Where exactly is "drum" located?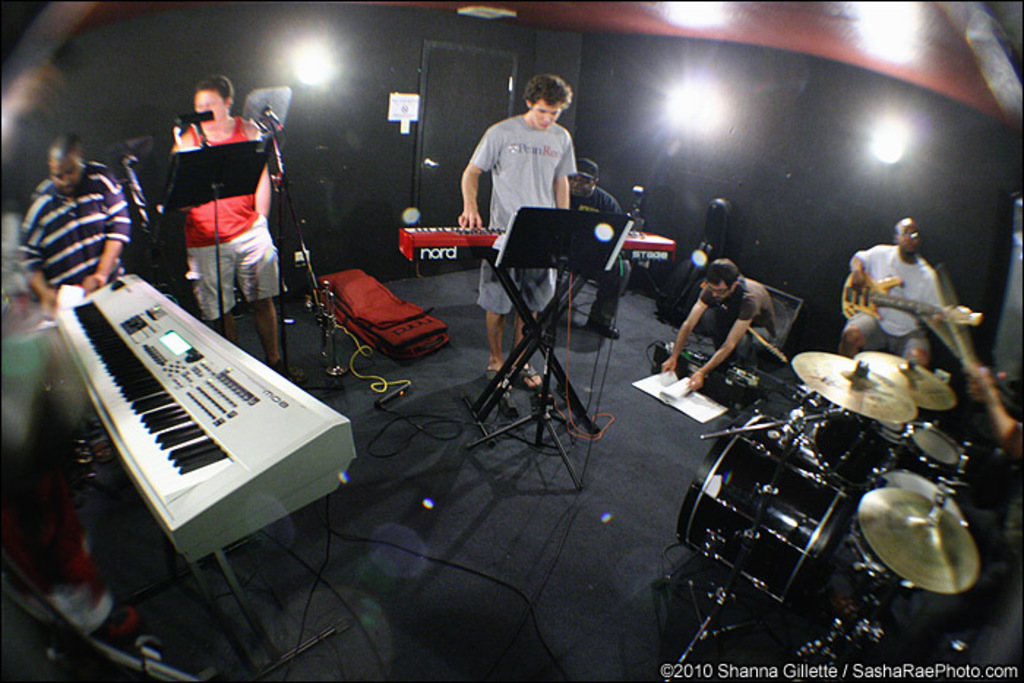
Its bounding box is bbox=(818, 412, 911, 478).
